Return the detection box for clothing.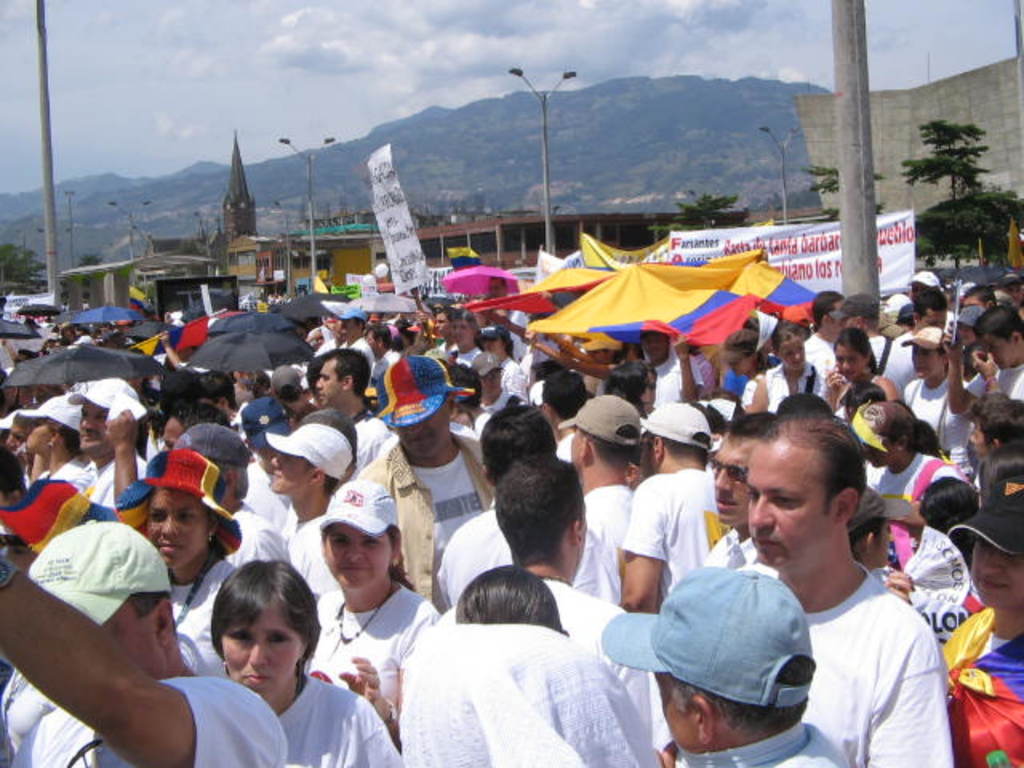
x1=560, y1=480, x2=640, y2=597.
